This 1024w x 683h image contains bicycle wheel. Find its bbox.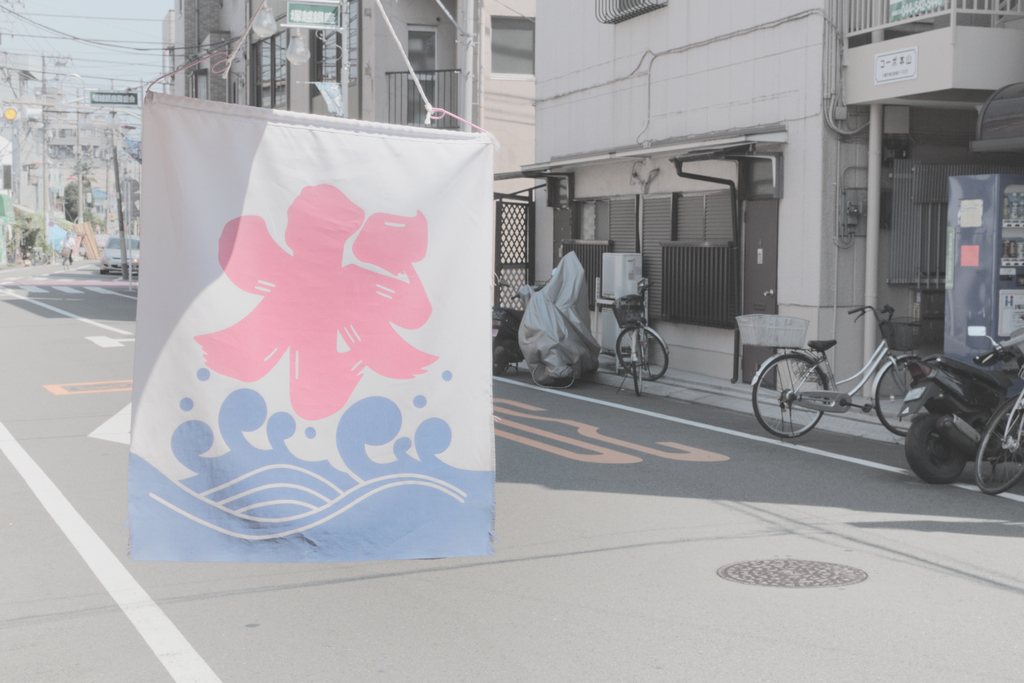
BBox(625, 330, 643, 397).
